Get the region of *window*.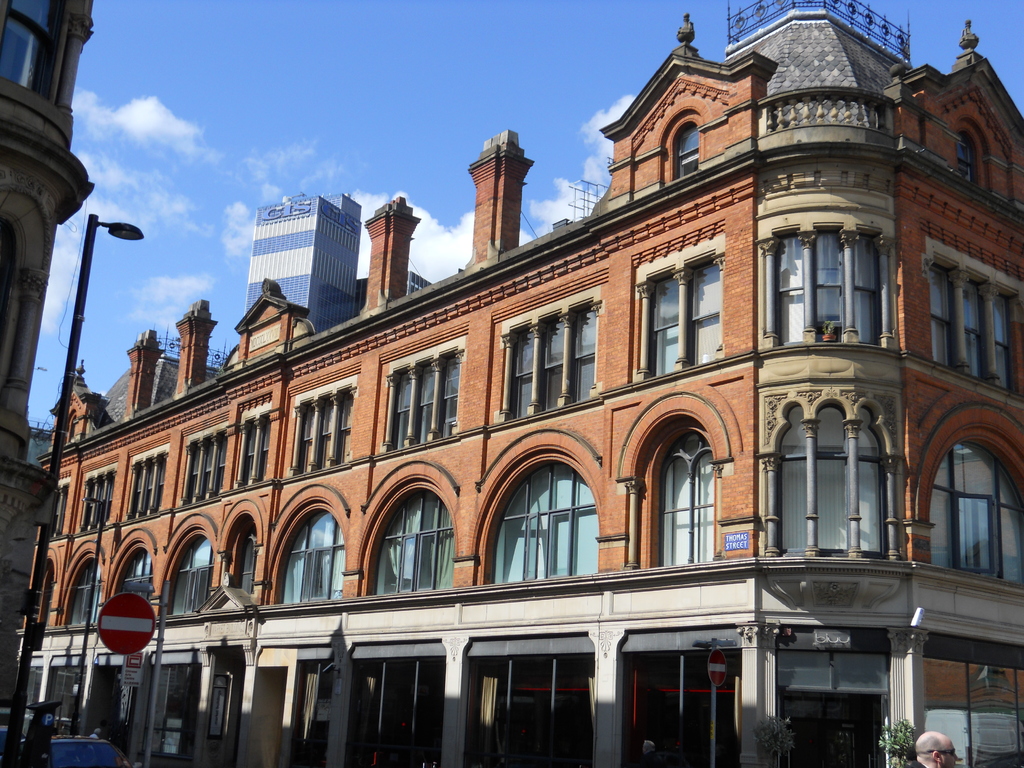
(961,289,978,374).
